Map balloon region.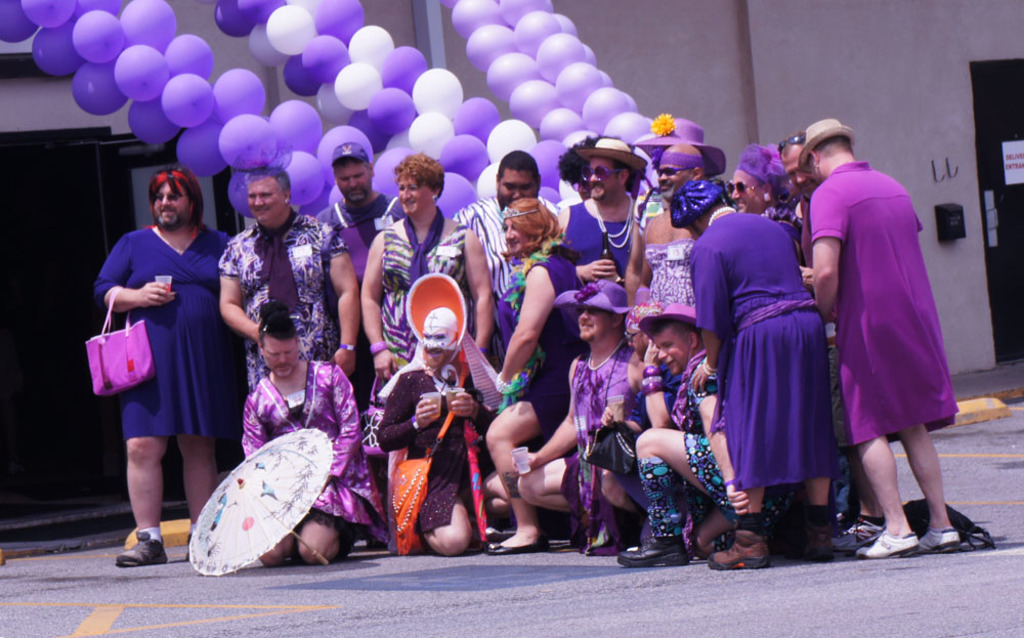
Mapped to left=282, top=45, right=318, bottom=98.
